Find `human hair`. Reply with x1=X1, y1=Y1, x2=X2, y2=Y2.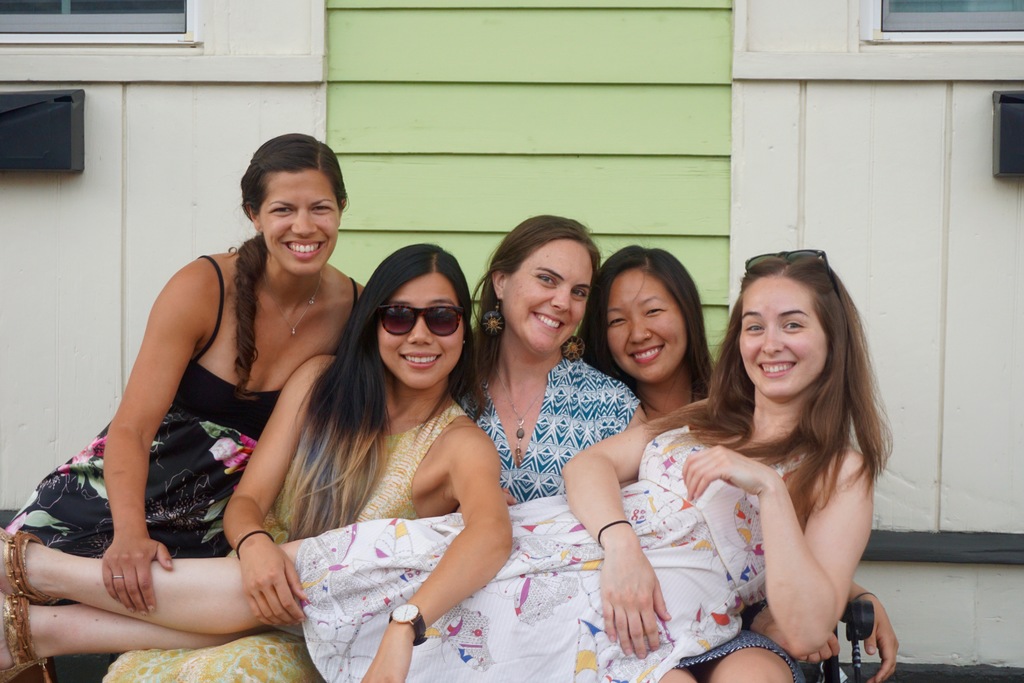
x1=467, y1=210, x2=605, y2=421.
